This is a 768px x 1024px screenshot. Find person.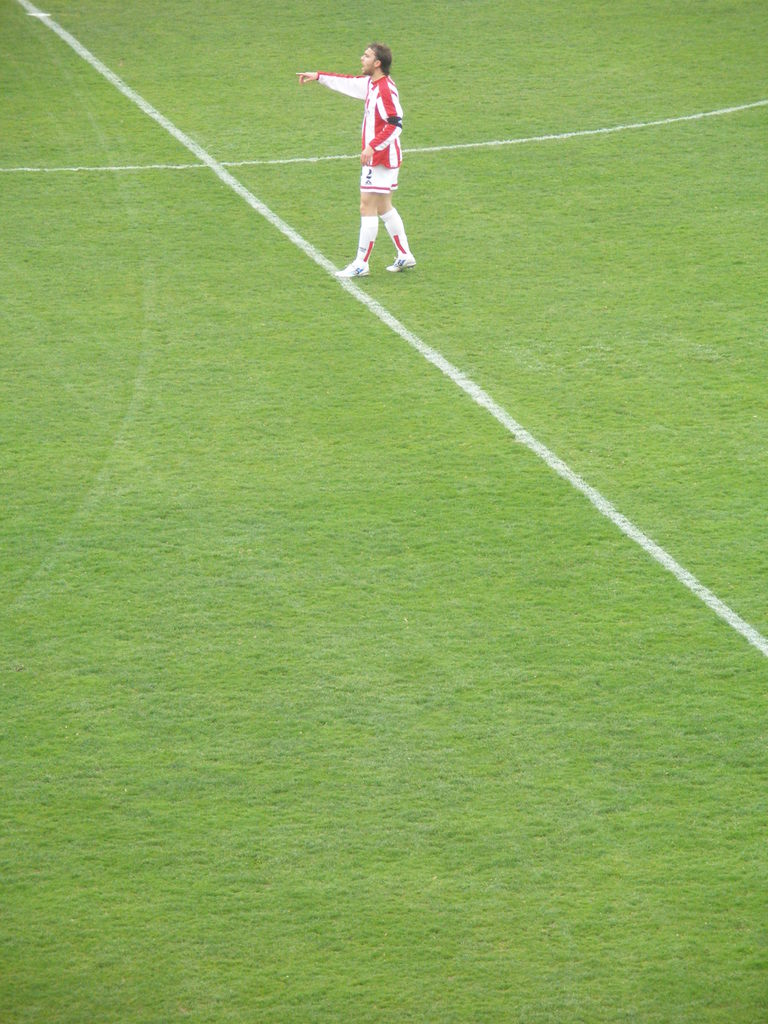
Bounding box: {"left": 321, "top": 32, "right": 422, "bottom": 280}.
